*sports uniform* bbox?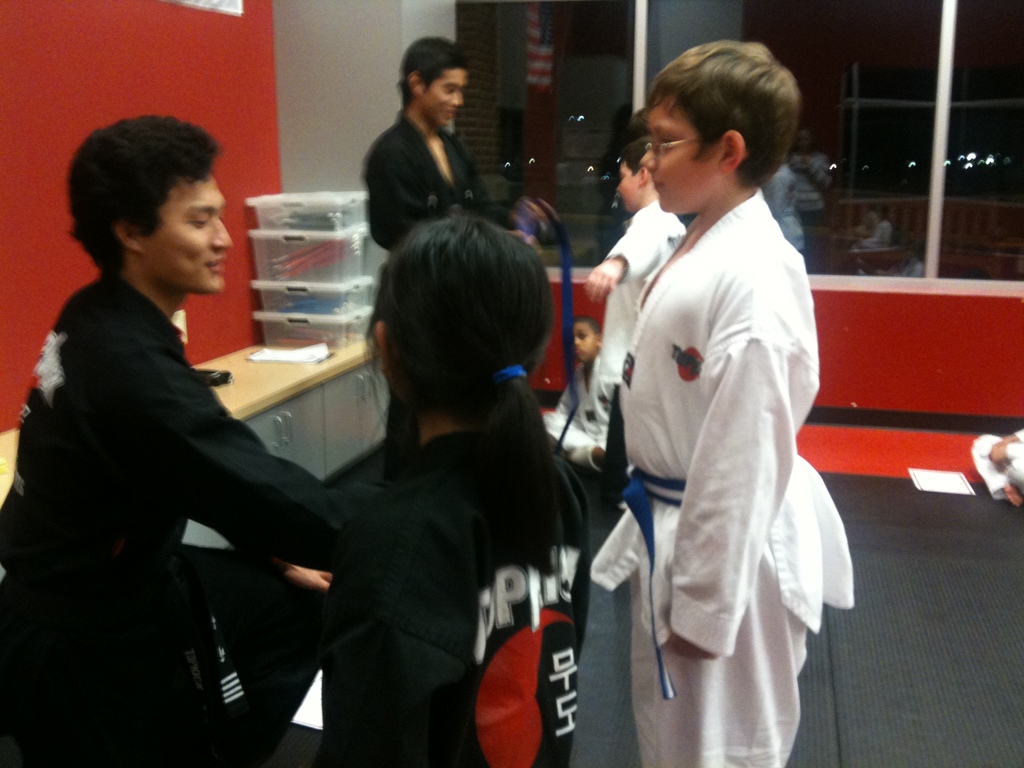
x1=357 y1=109 x2=516 y2=448
